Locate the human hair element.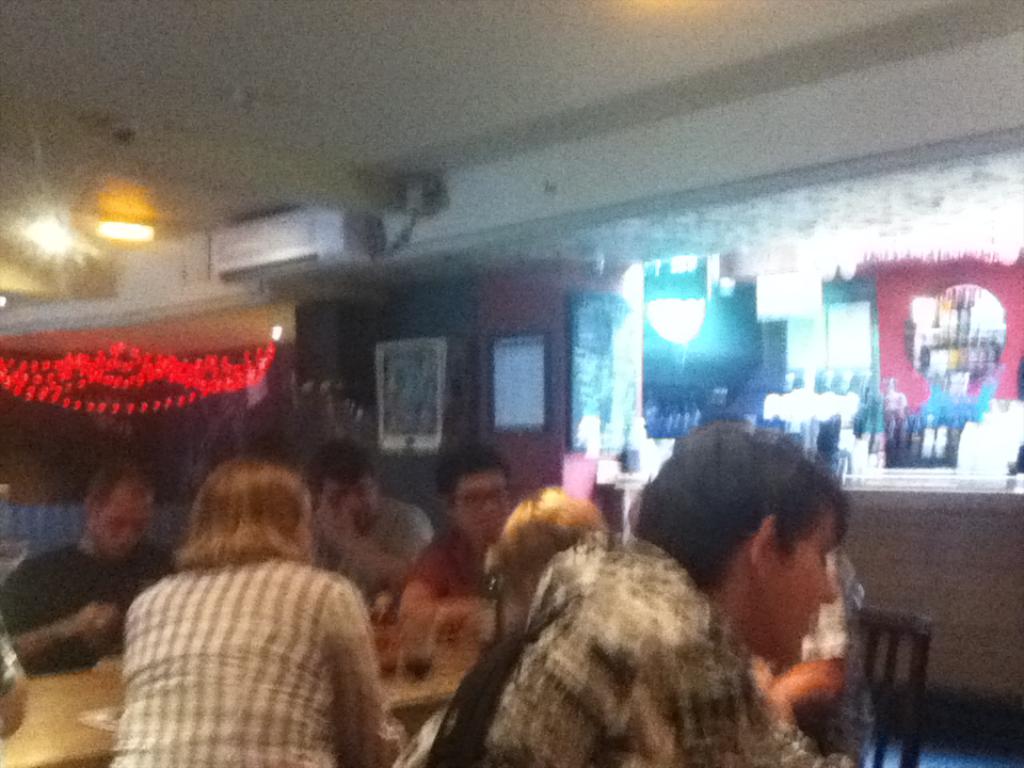
Element bbox: BBox(89, 461, 148, 501).
